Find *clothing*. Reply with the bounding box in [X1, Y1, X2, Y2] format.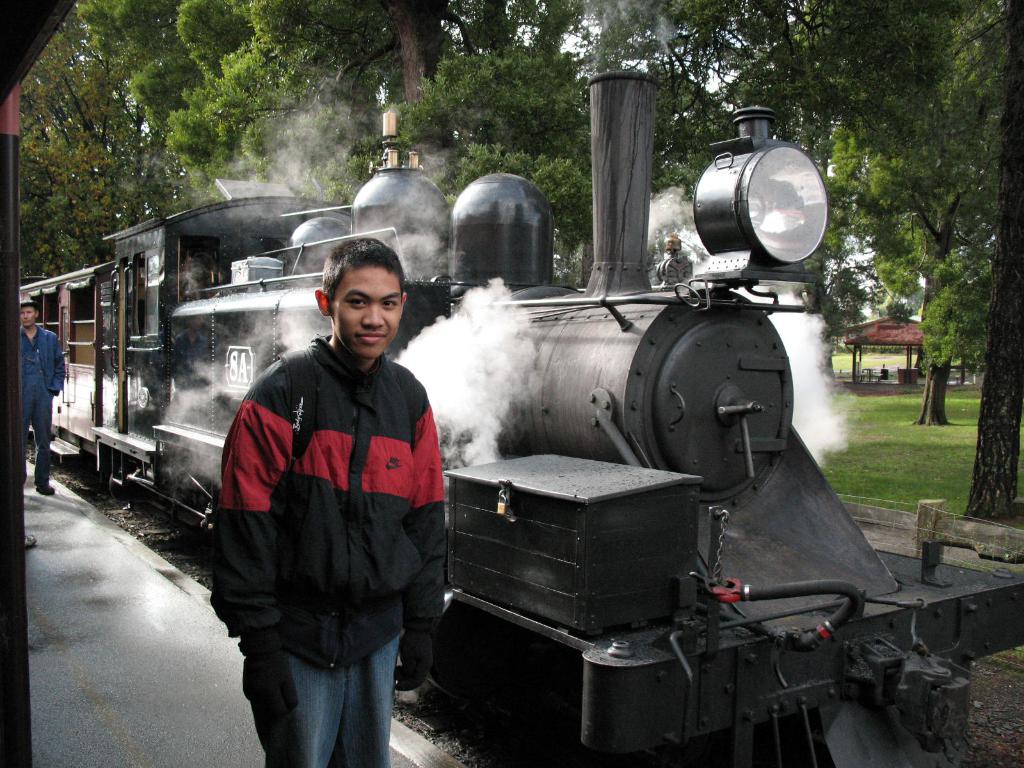
[208, 324, 447, 760].
